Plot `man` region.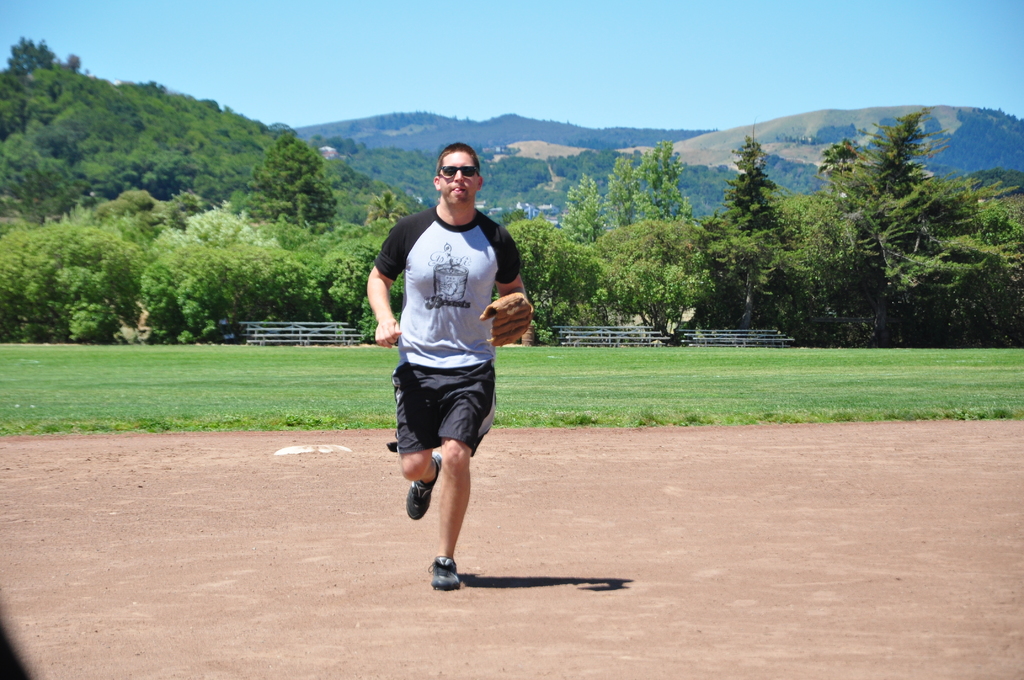
Plotted at x1=367, y1=167, x2=536, y2=575.
